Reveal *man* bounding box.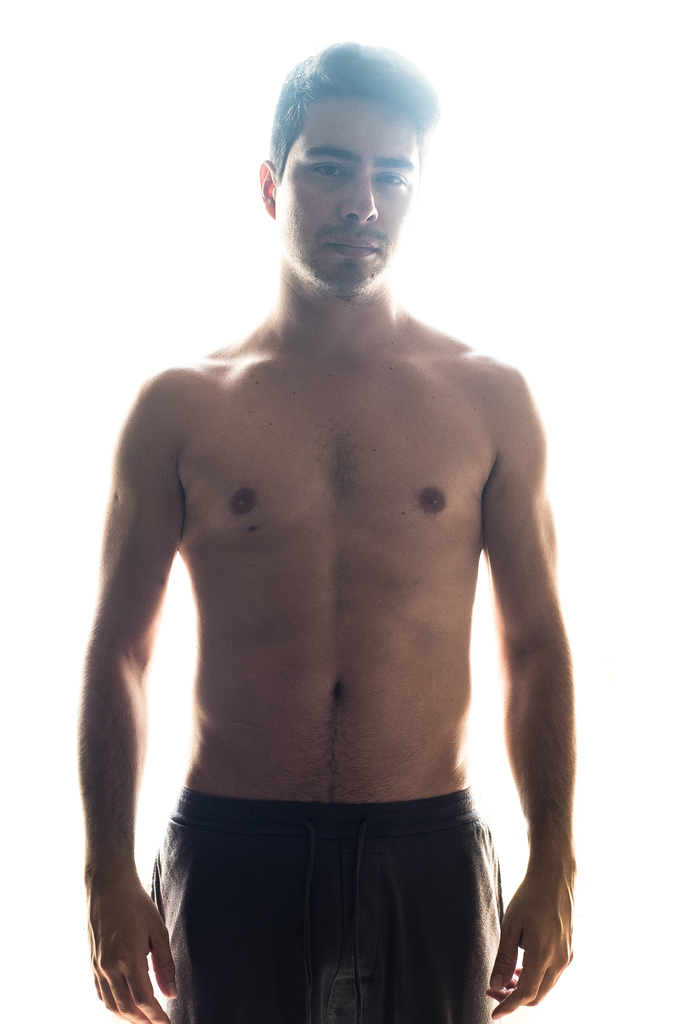
Revealed: Rect(83, 47, 580, 1023).
